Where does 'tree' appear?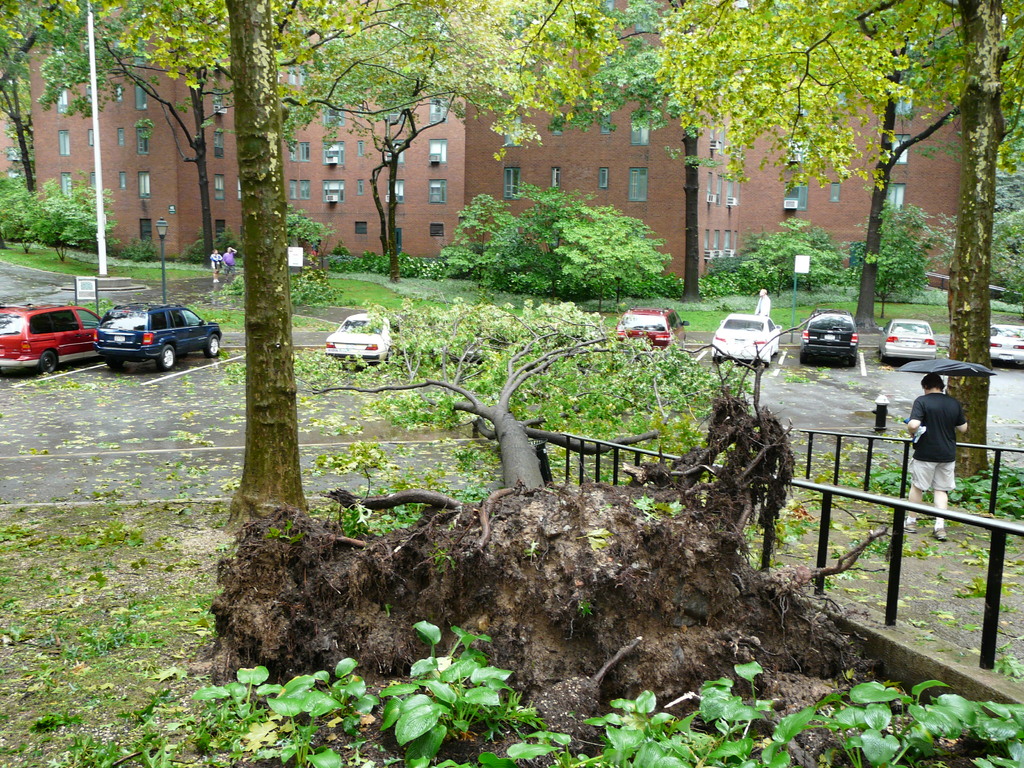
Appears at (left=436, top=190, right=536, bottom=291).
